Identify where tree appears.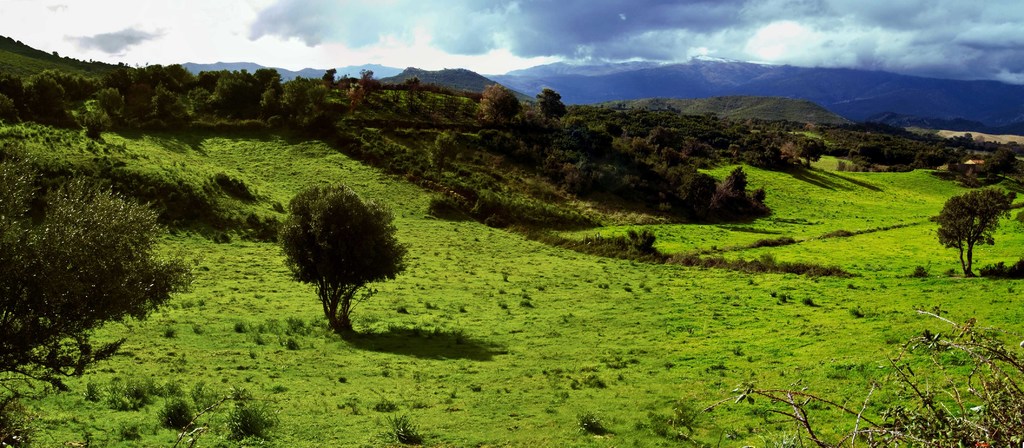
Appears at select_region(932, 190, 1007, 277).
